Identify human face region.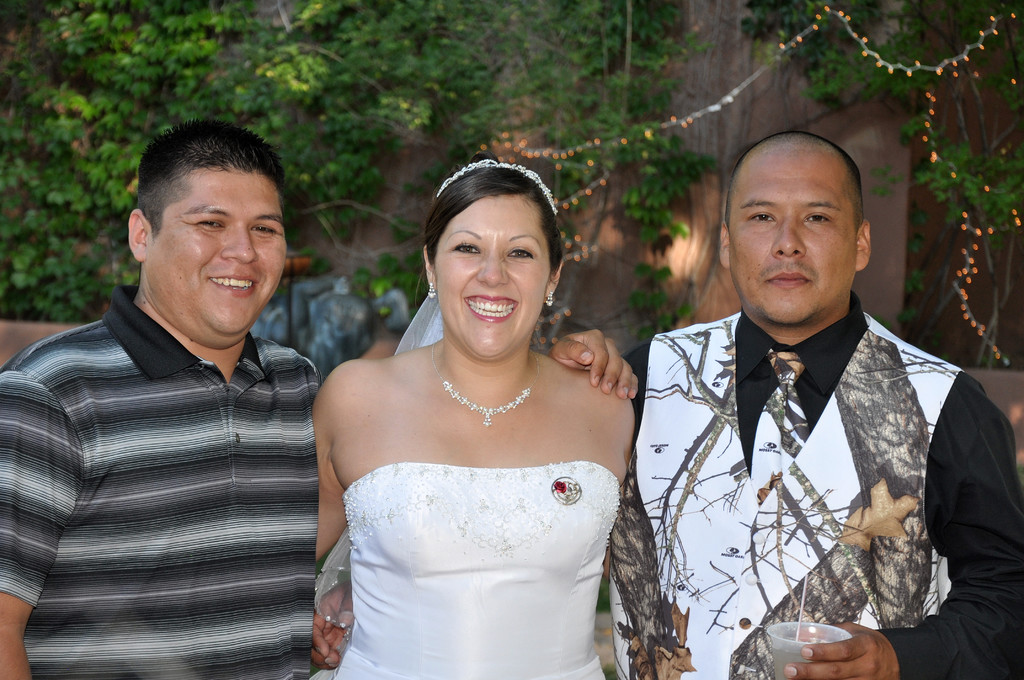
Region: bbox=[729, 150, 860, 325].
